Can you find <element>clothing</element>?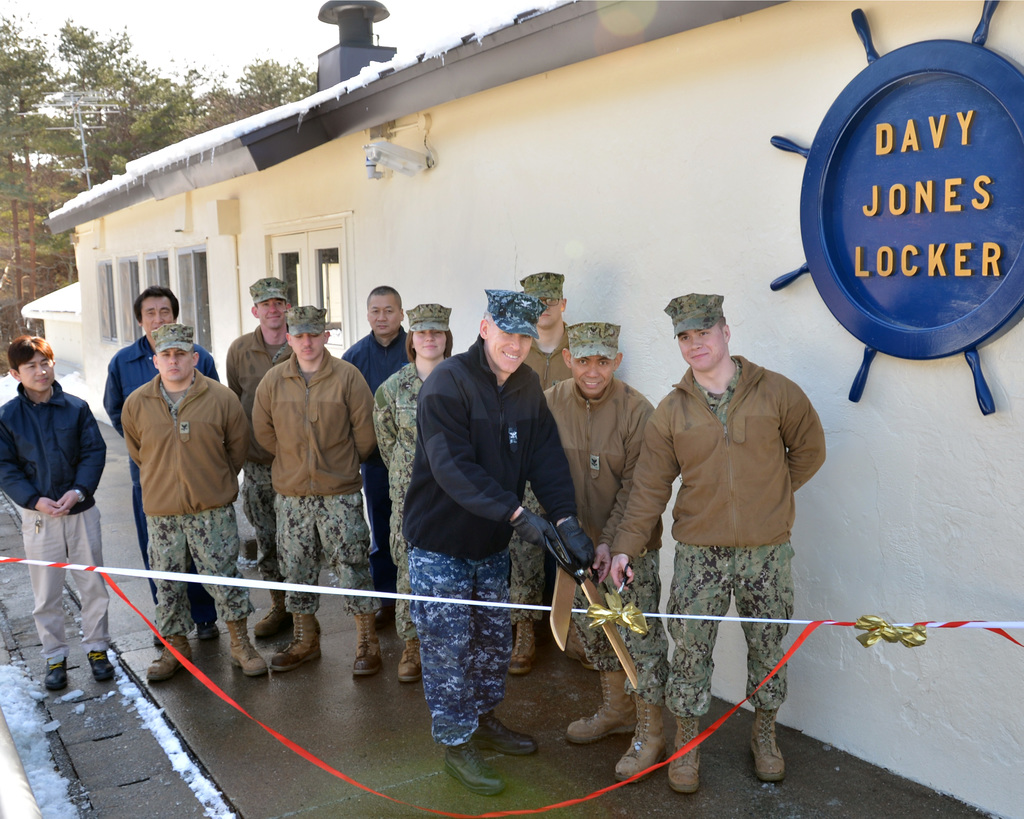
Yes, bounding box: (left=340, top=325, right=407, bottom=591).
